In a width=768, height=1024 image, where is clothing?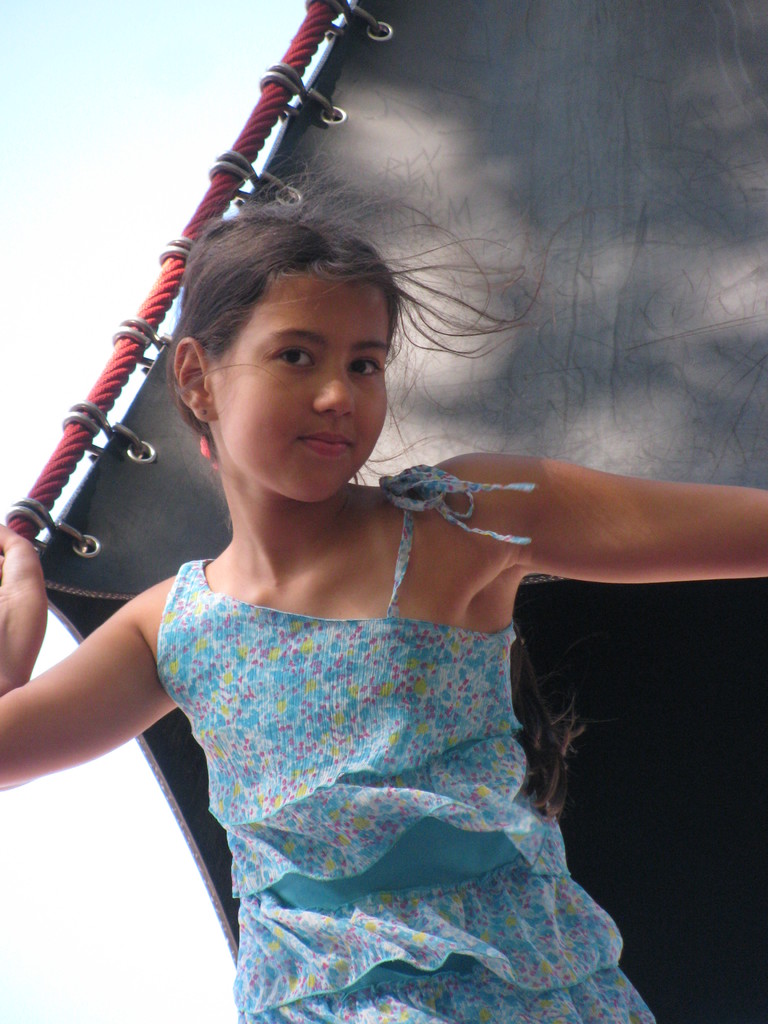
left=148, top=467, right=660, bottom=1023.
